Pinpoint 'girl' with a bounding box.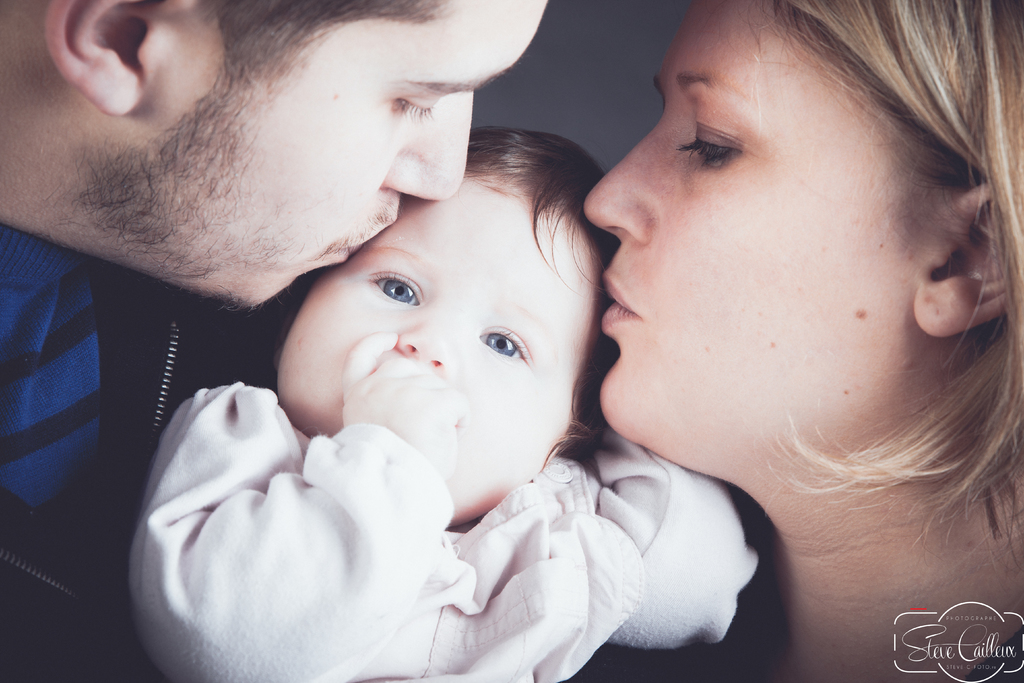
locate(582, 0, 1023, 682).
